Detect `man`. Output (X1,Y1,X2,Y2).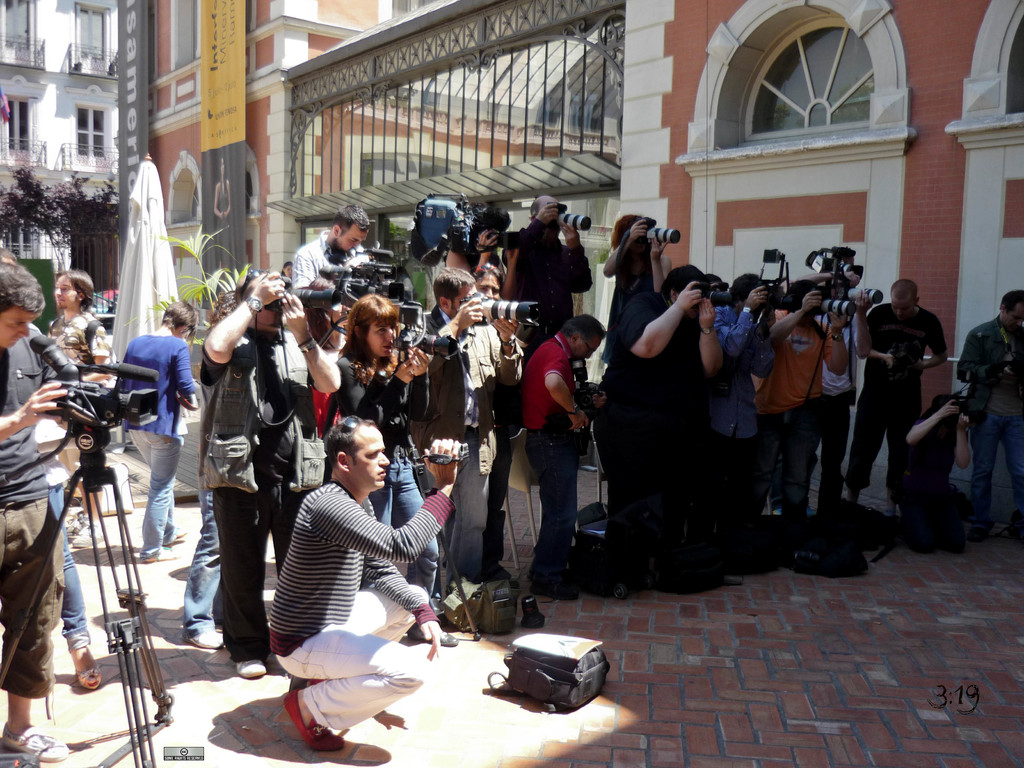
(0,252,112,763).
